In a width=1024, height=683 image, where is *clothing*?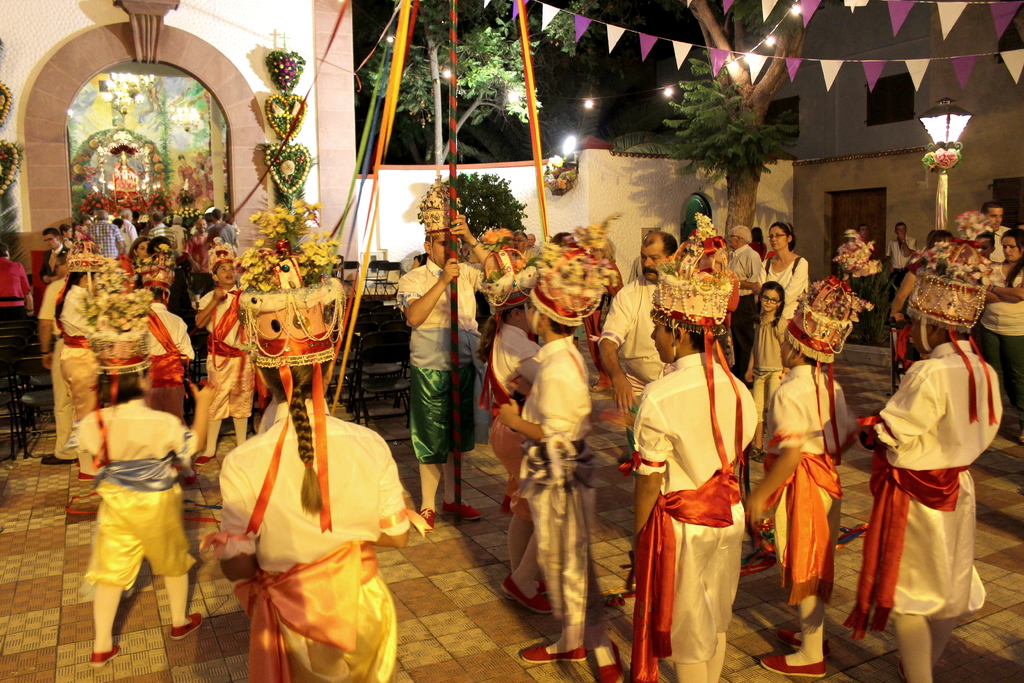
detection(0, 256, 30, 343).
